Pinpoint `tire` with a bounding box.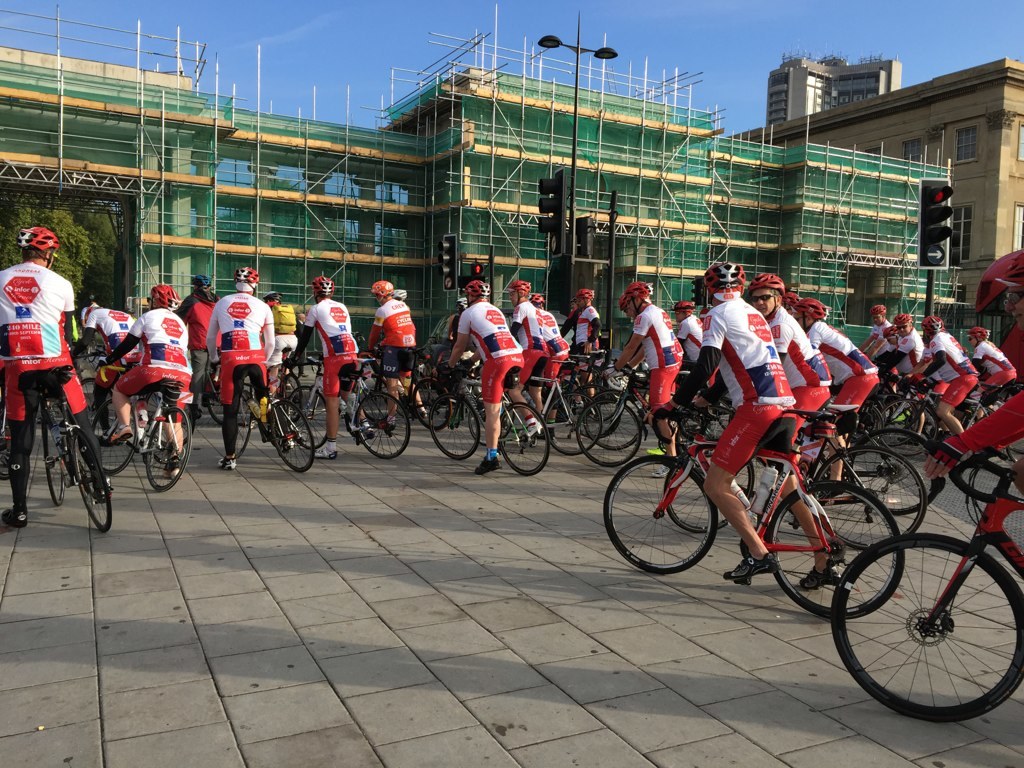
rect(811, 445, 925, 548).
